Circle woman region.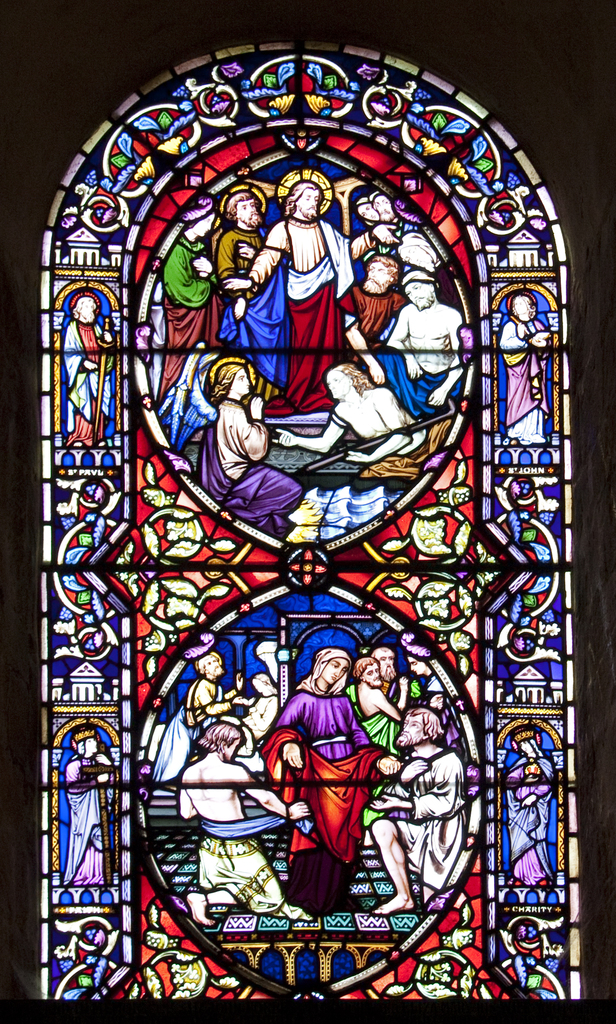
Region: (left=500, top=728, right=556, bottom=889).
